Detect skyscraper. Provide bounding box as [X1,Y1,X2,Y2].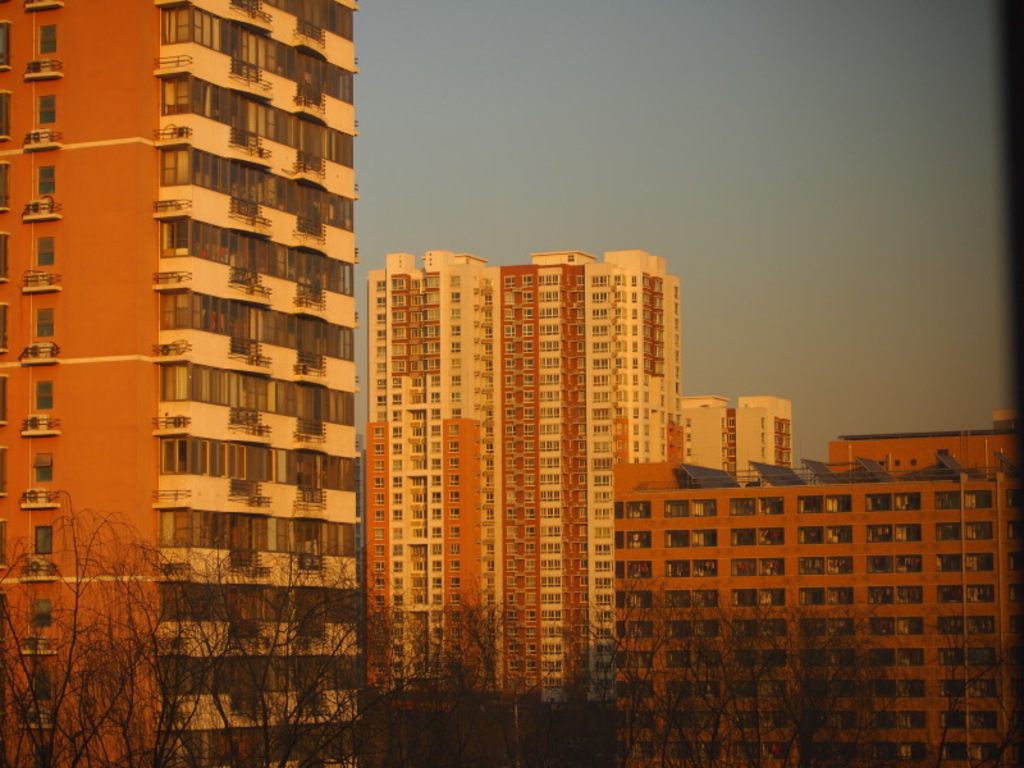
[361,243,682,759].
